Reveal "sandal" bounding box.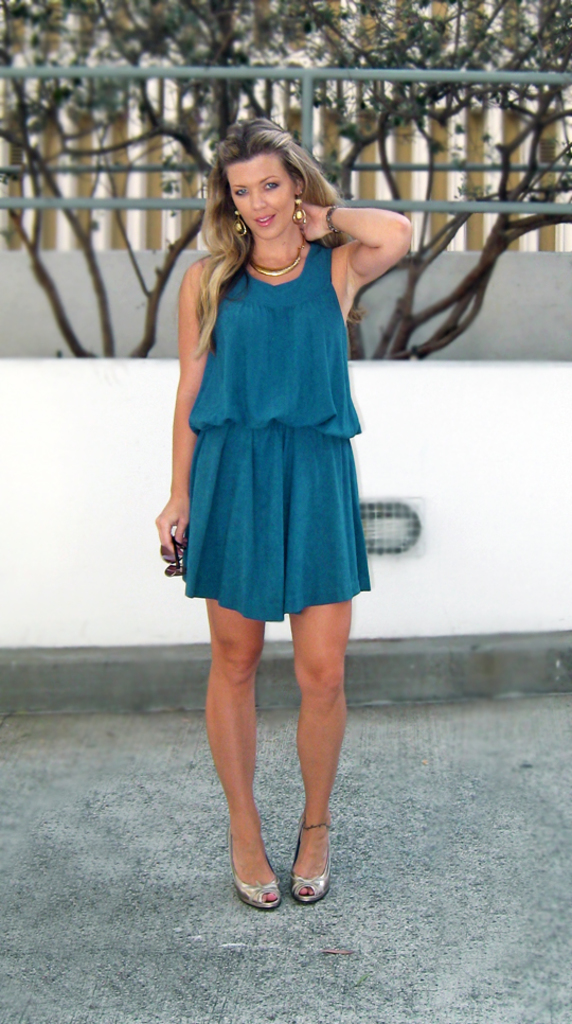
Revealed: region(230, 835, 278, 910).
